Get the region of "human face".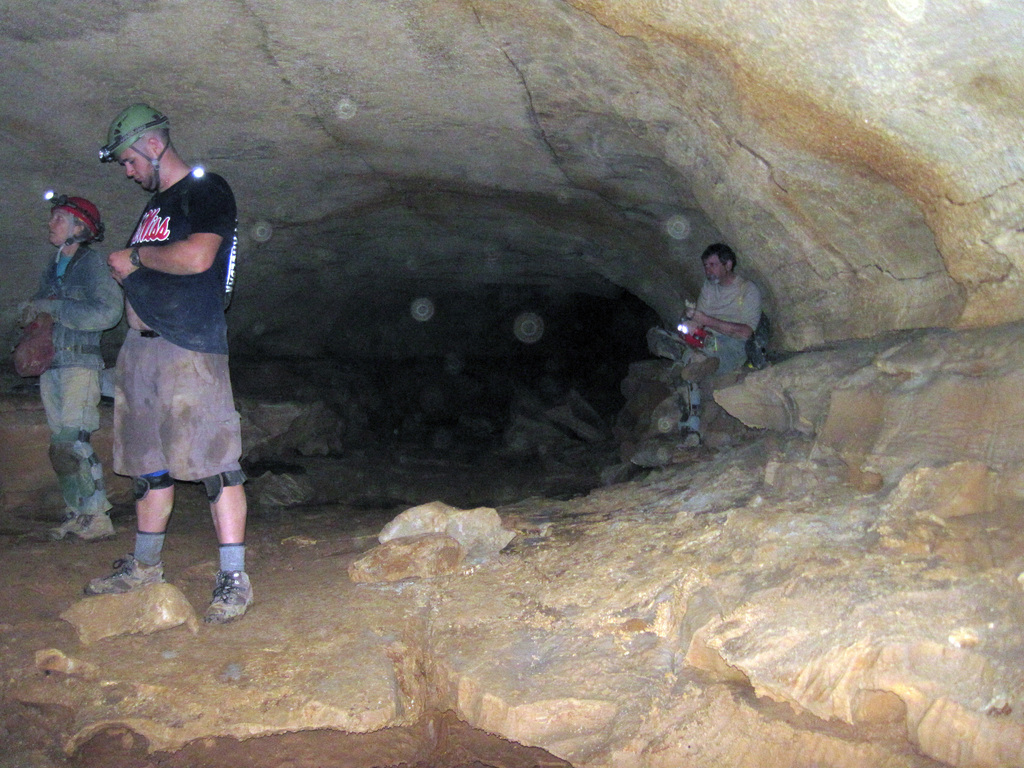
bbox(703, 253, 727, 286).
